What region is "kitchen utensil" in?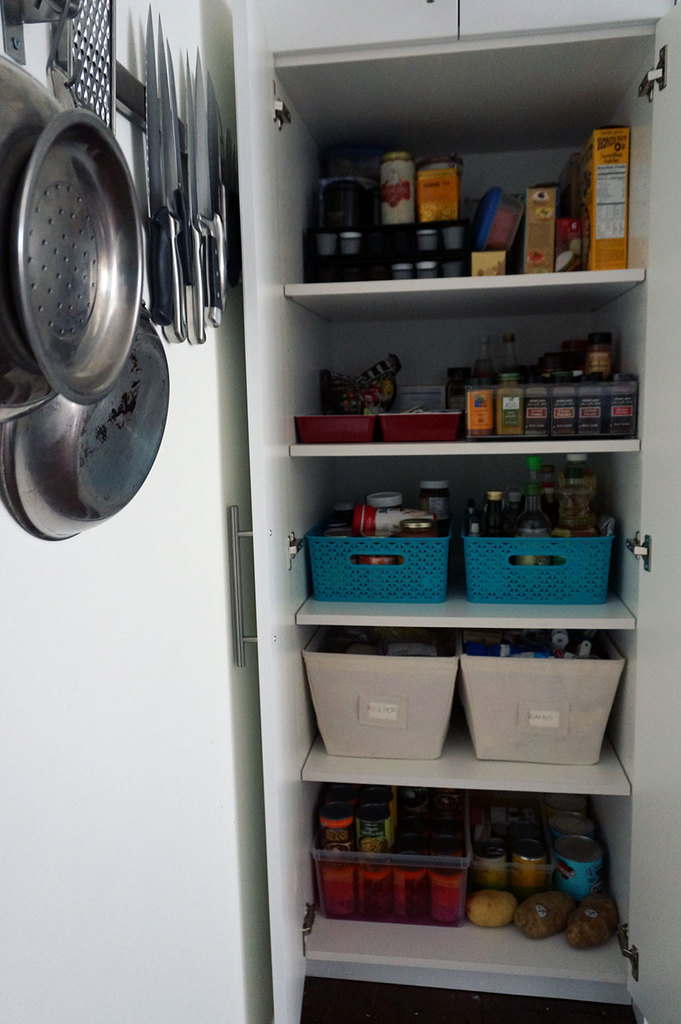
(3,110,146,410).
